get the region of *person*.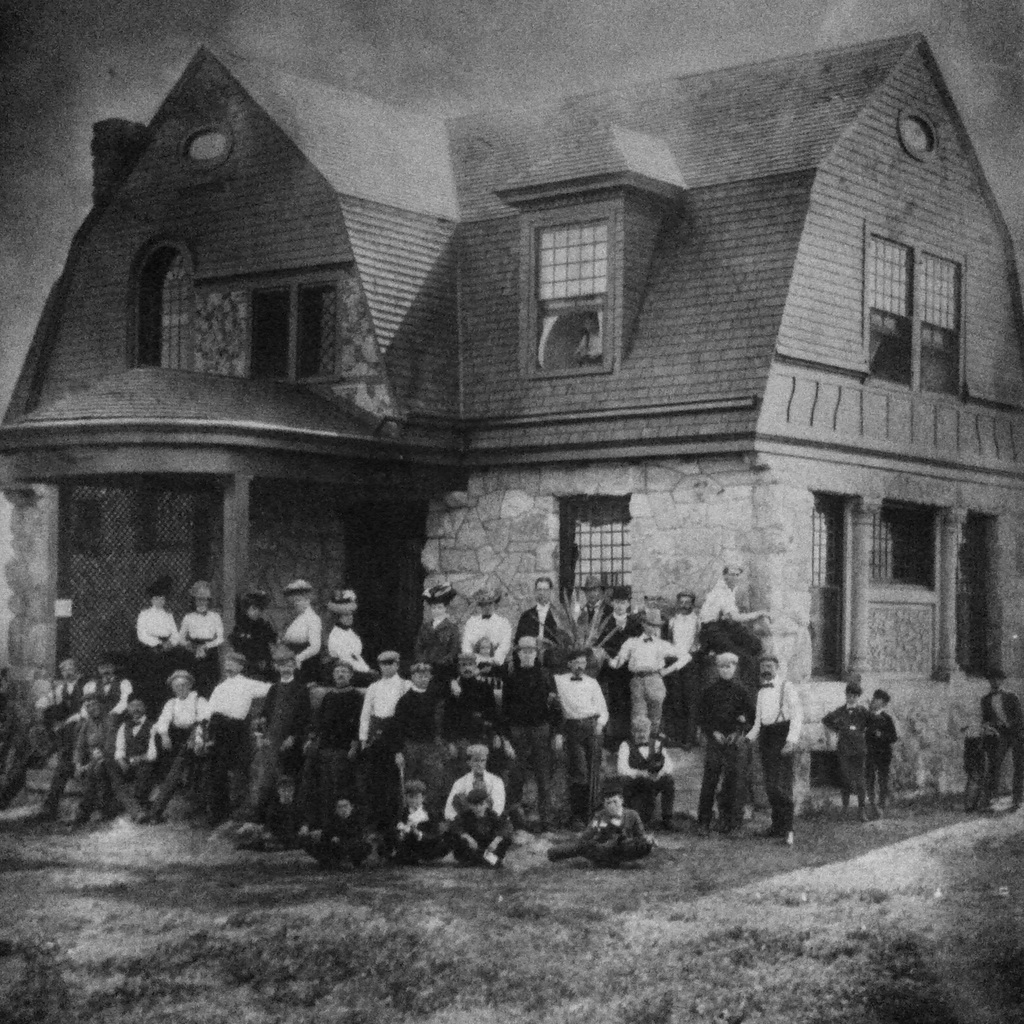
(974, 669, 1023, 820).
